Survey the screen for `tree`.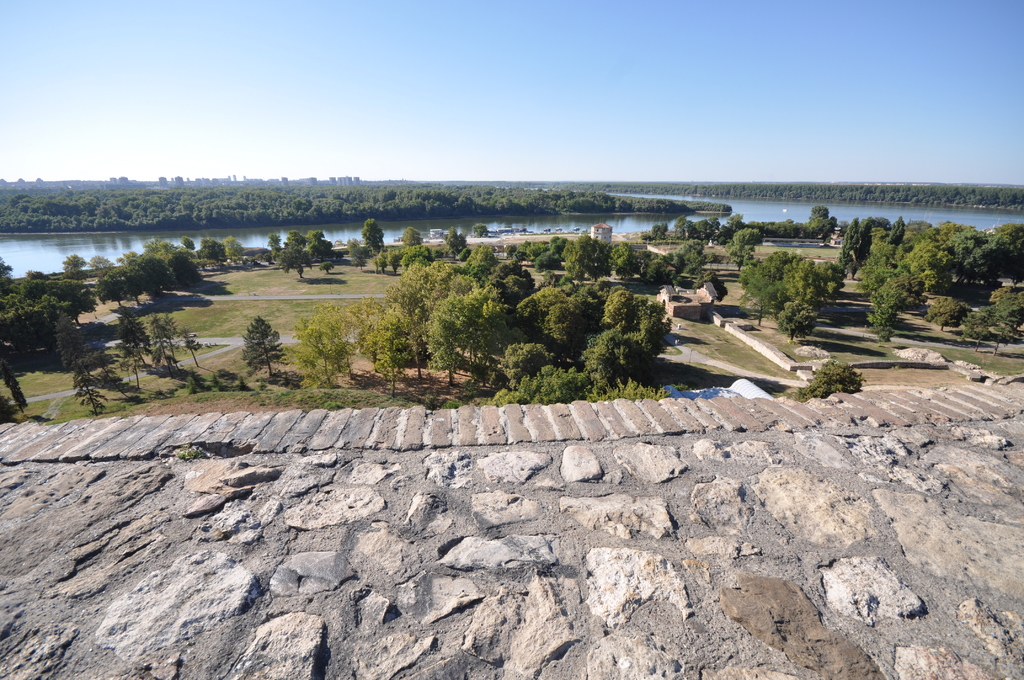
Survey found: detection(924, 294, 963, 331).
